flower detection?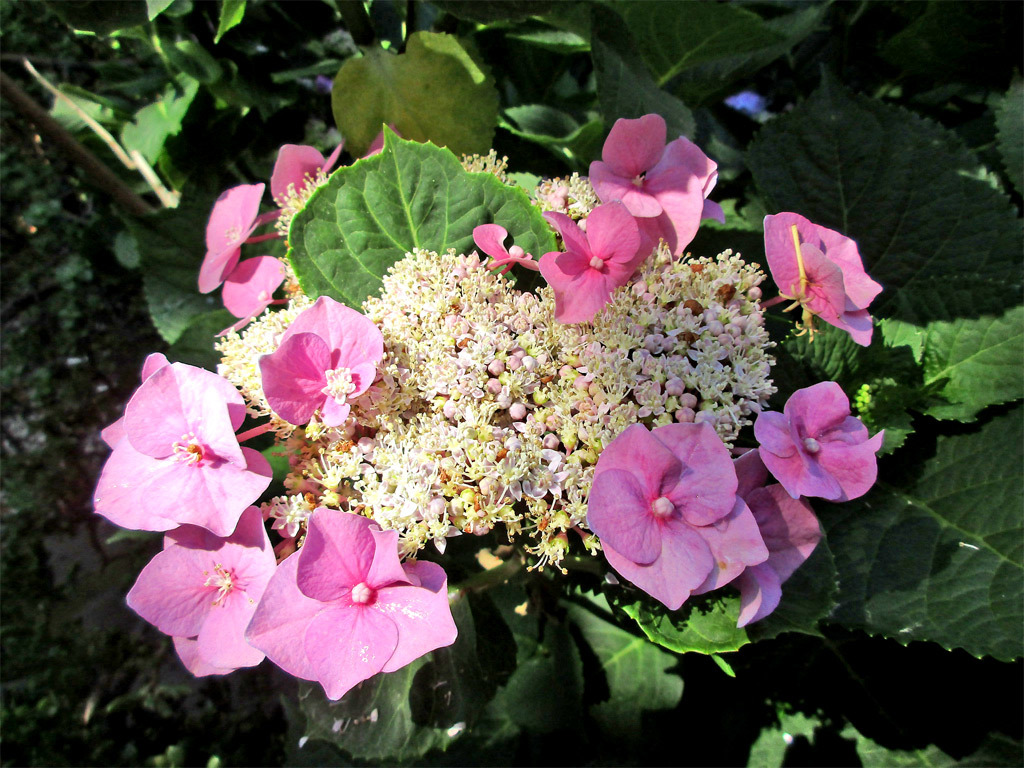
<region>587, 423, 774, 629</region>
